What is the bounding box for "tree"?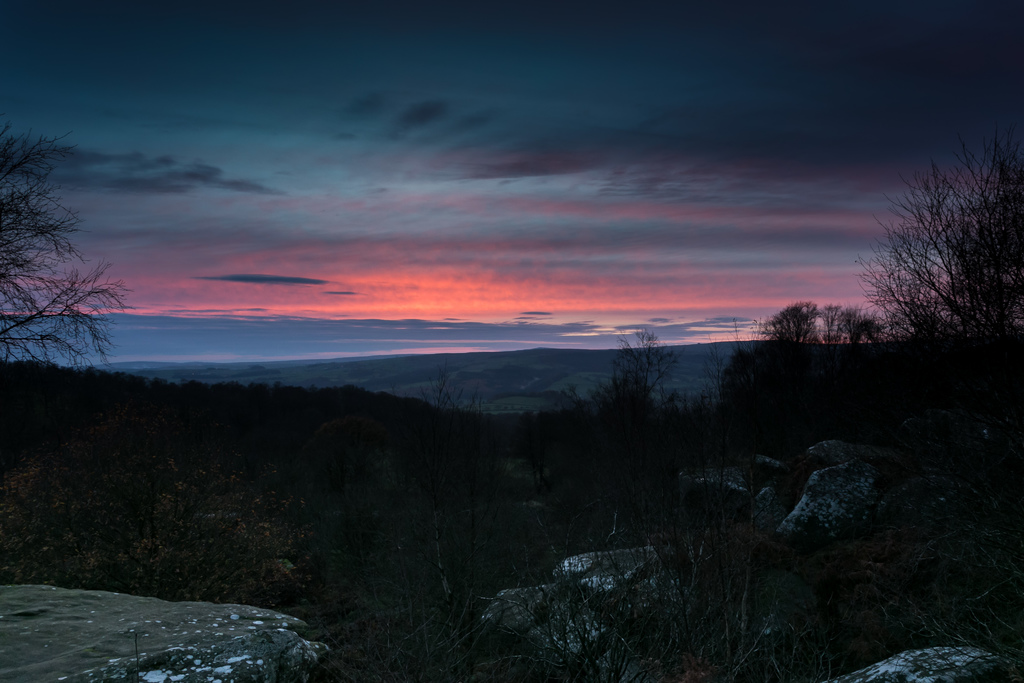
x1=1, y1=110, x2=141, y2=413.
